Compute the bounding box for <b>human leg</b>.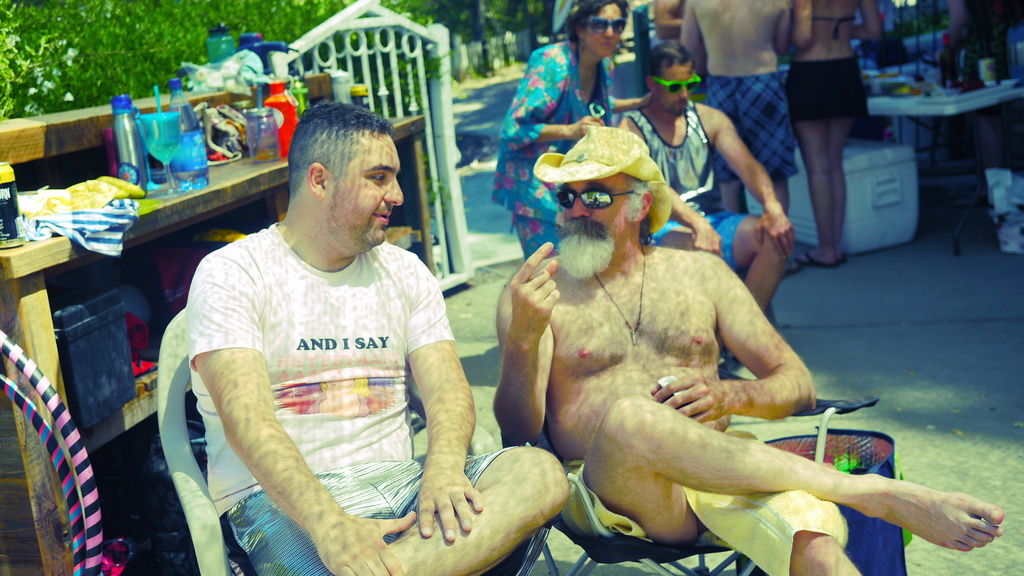
(x1=732, y1=216, x2=784, y2=314).
